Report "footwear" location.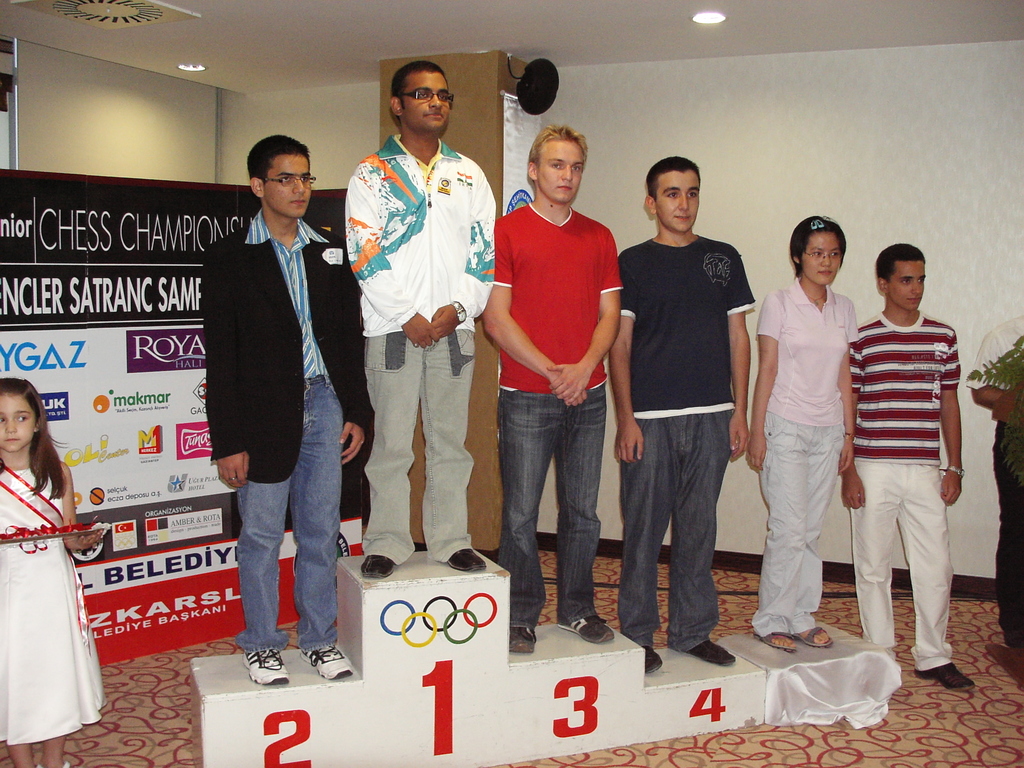
Report: <box>559,614,616,646</box>.
